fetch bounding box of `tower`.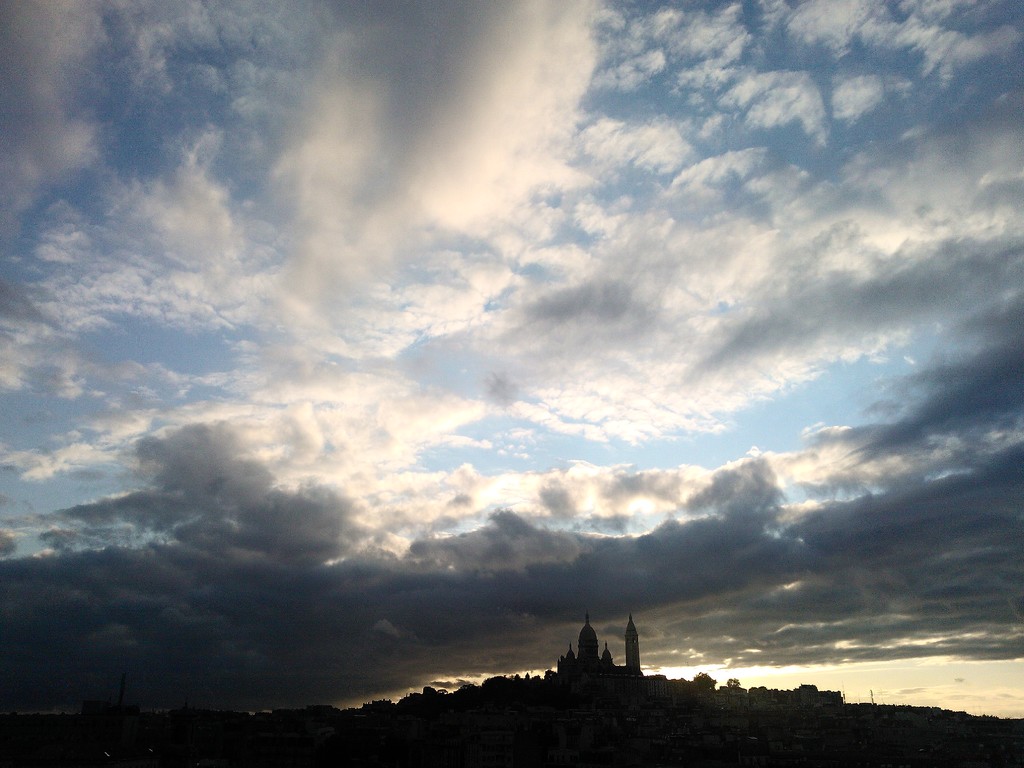
Bbox: [623, 616, 639, 669].
